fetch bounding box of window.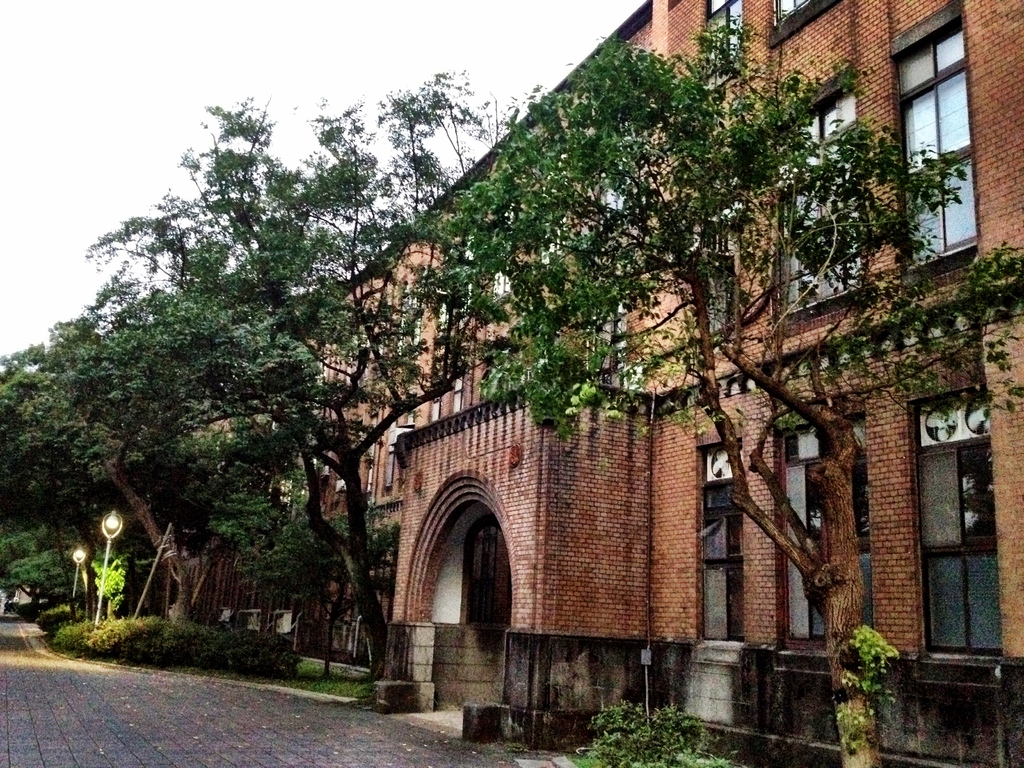
Bbox: box=[772, 413, 873, 654].
